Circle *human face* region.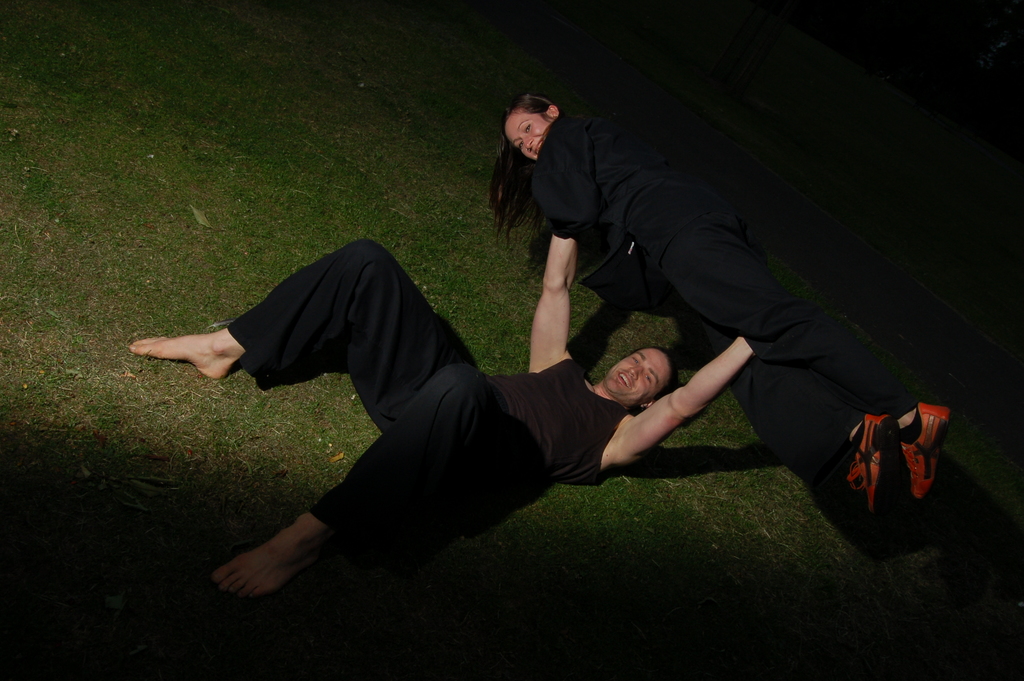
Region: 607,347,670,404.
